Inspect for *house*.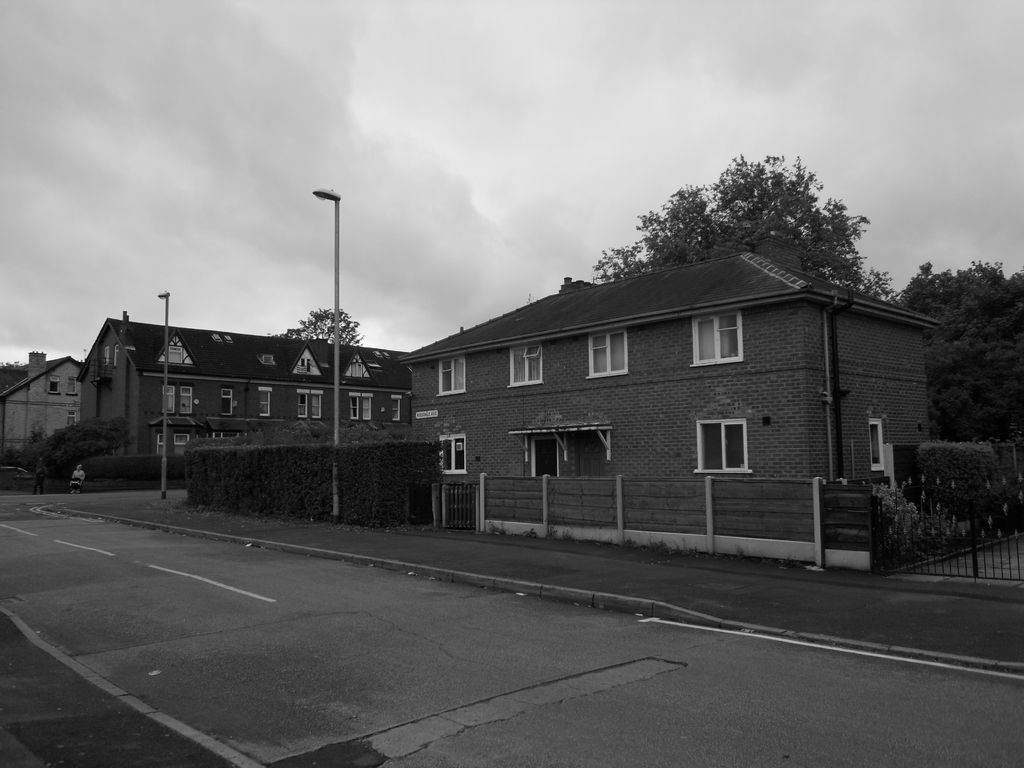
Inspection: <region>345, 243, 925, 540</region>.
